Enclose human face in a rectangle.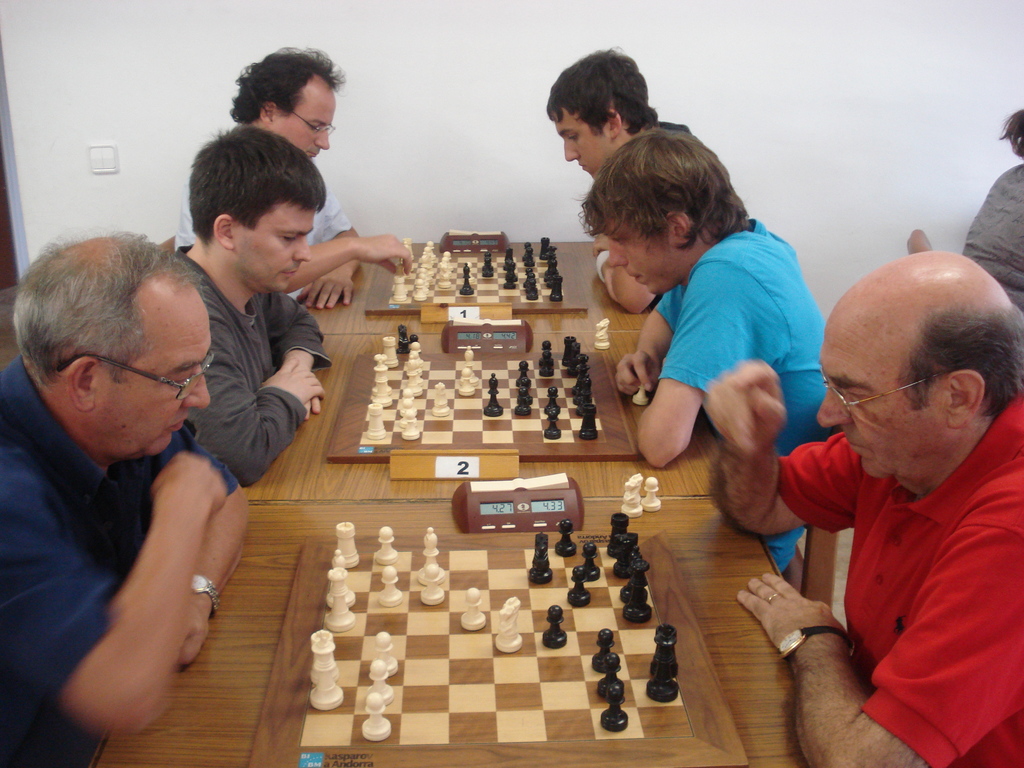
550,110,606,179.
